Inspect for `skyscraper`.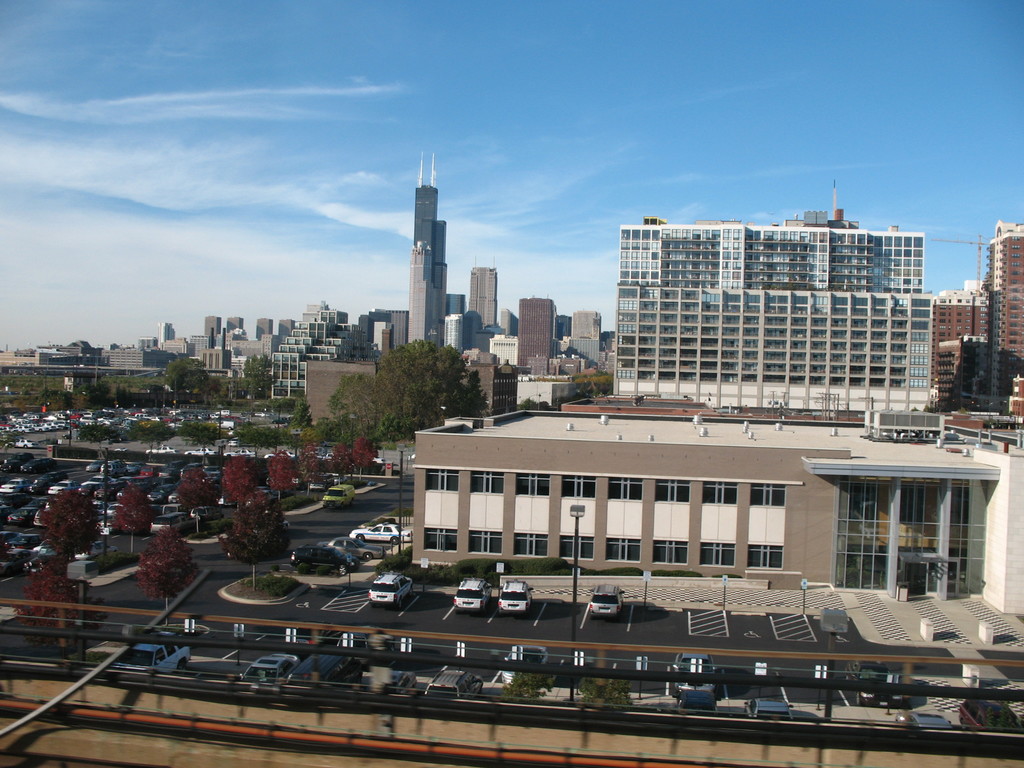
Inspection: [left=446, top=291, right=461, bottom=321].
